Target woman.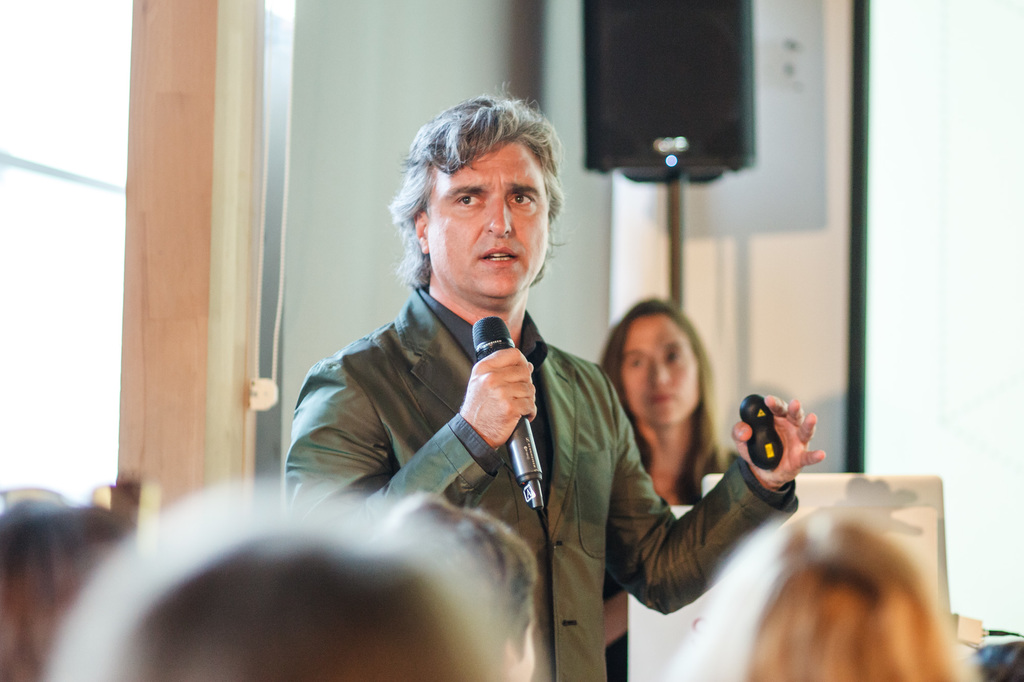
Target region: <bbox>602, 292, 733, 504</bbox>.
